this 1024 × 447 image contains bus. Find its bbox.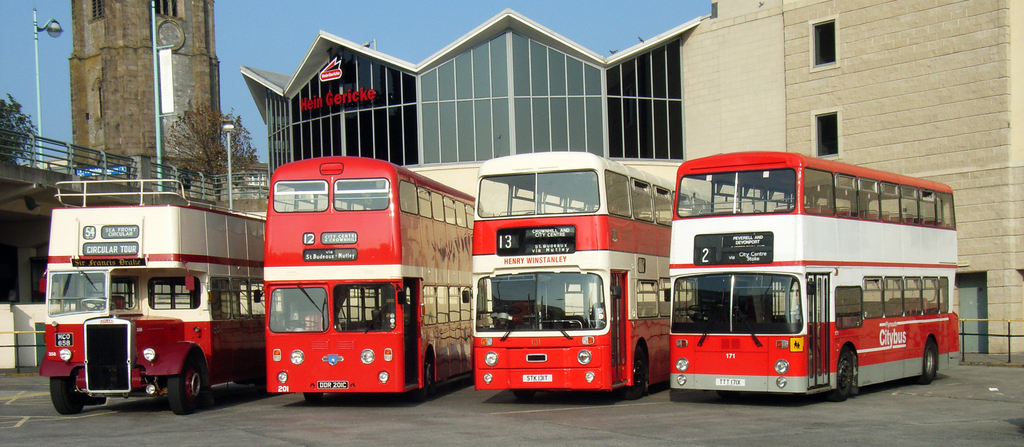
[31, 177, 285, 414].
